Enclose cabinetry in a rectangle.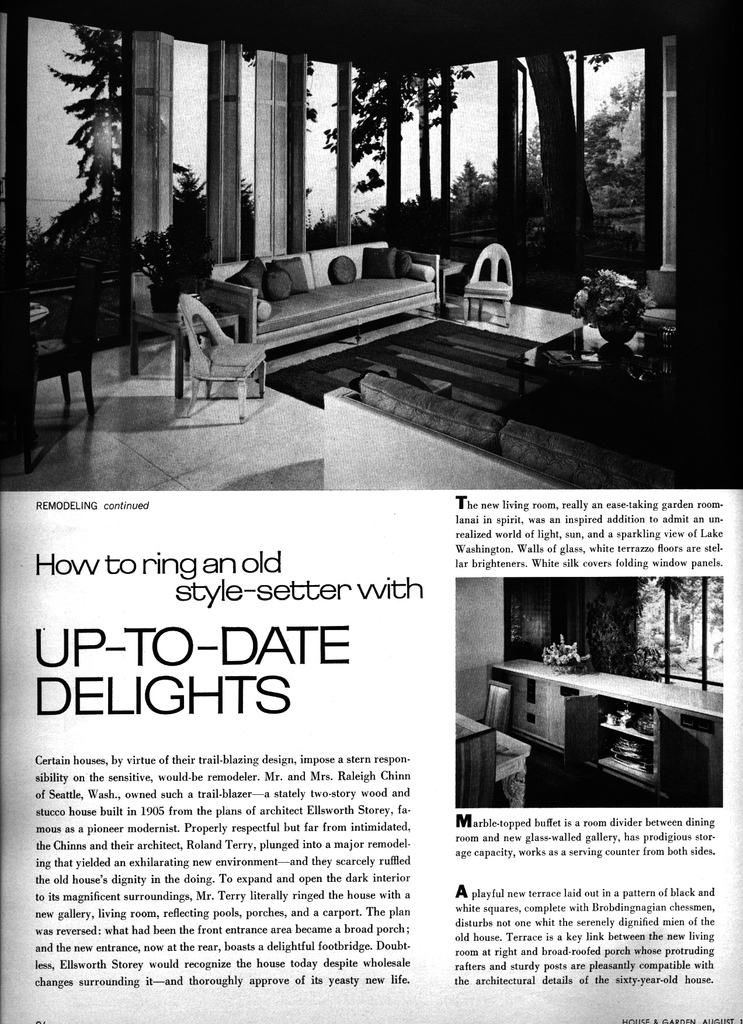
left=549, top=680, right=587, bottom=747.
